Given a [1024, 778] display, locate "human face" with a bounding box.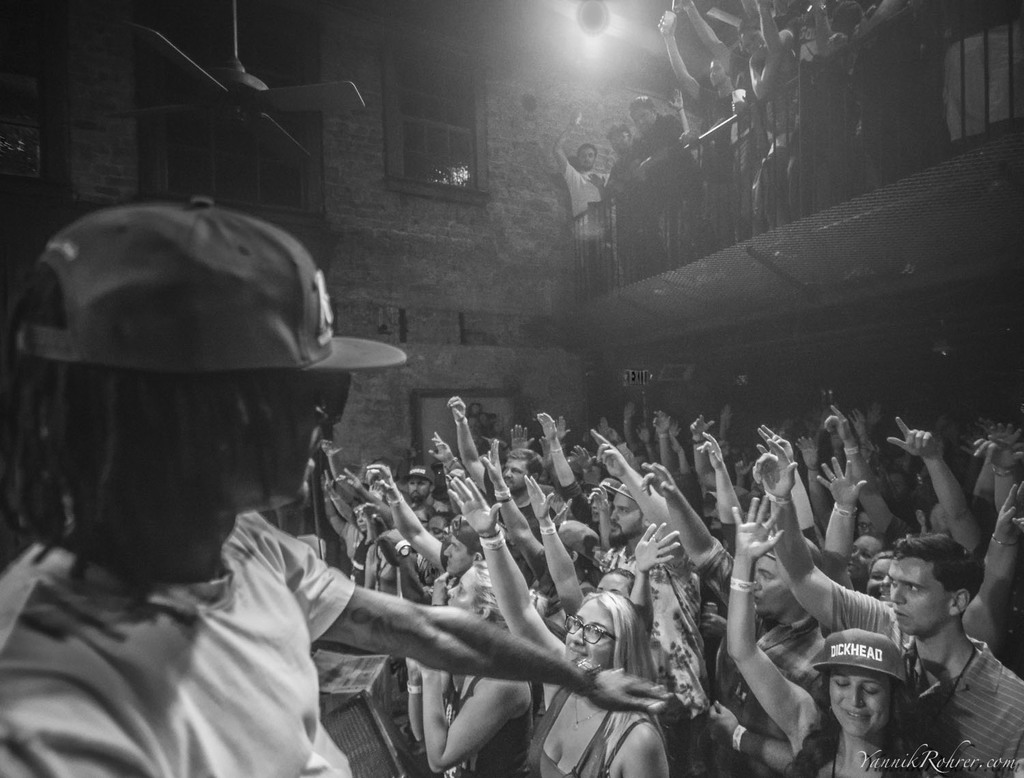
Located: bbox(567, 601, 611, 665).
